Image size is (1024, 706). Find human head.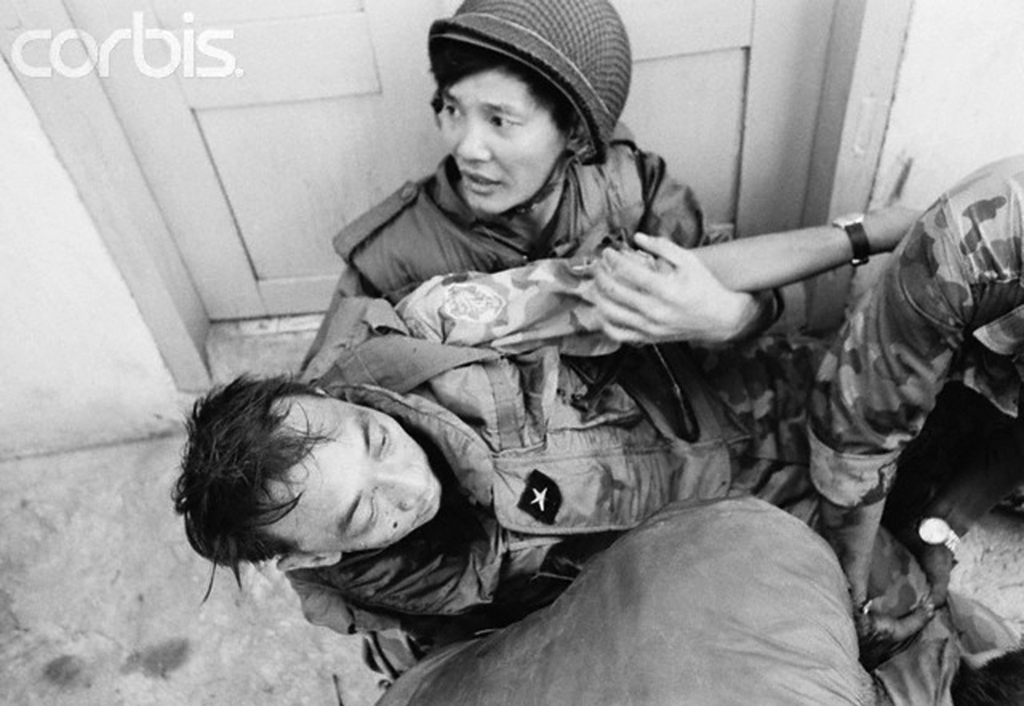
locate(435, 3, 599, 217).
